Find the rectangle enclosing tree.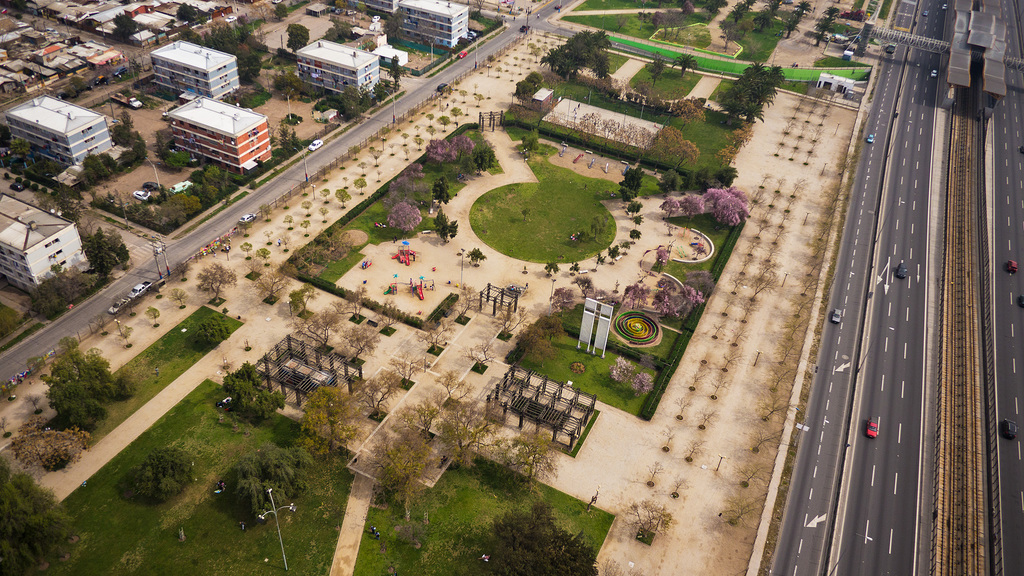
rect(389, 51, 400, 86).
